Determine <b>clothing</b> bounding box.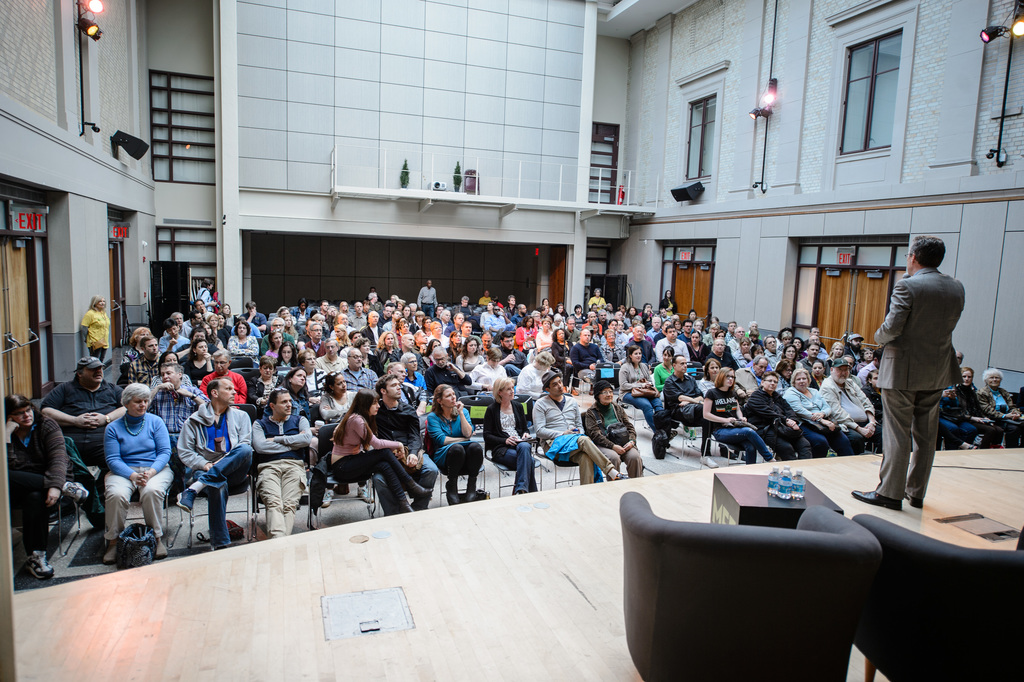
Determined: region(821, 371, 875, 454).
